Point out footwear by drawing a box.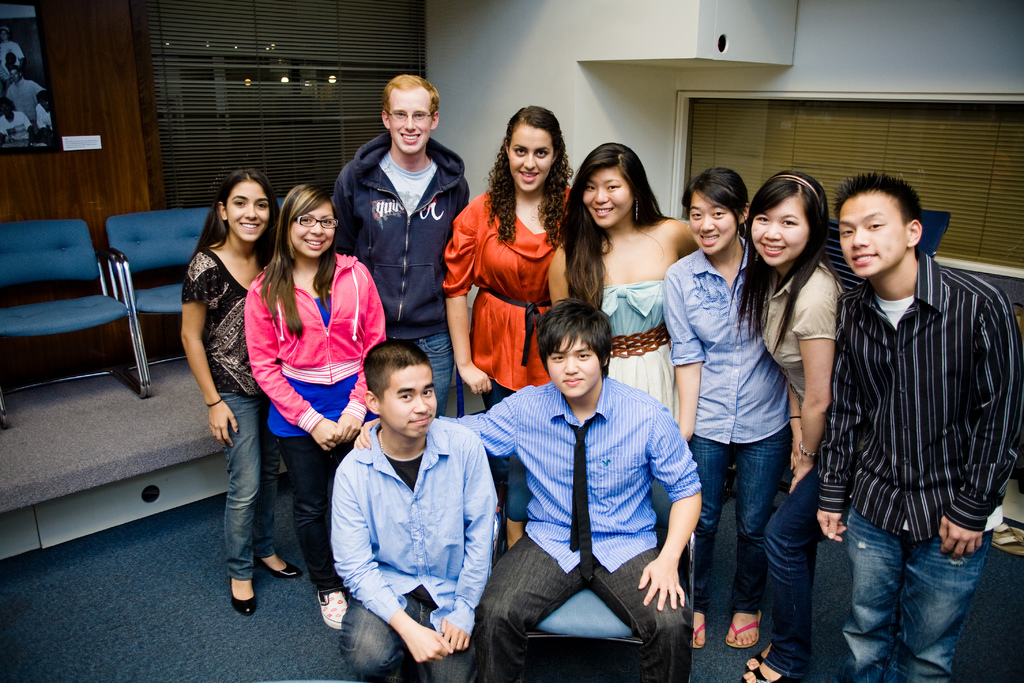
pyautogui.locateOnScreen(255, 557, 306, 580).
